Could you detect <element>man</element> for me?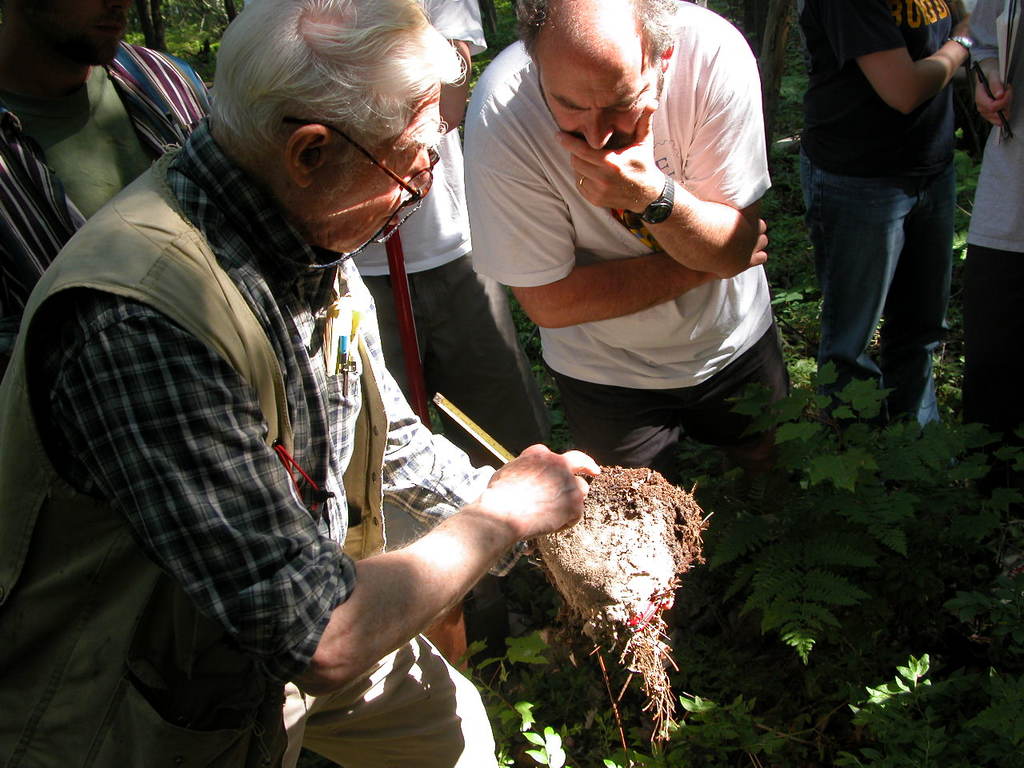
Detection result: (x1=801, y1=0, x2=970, y2=425).
